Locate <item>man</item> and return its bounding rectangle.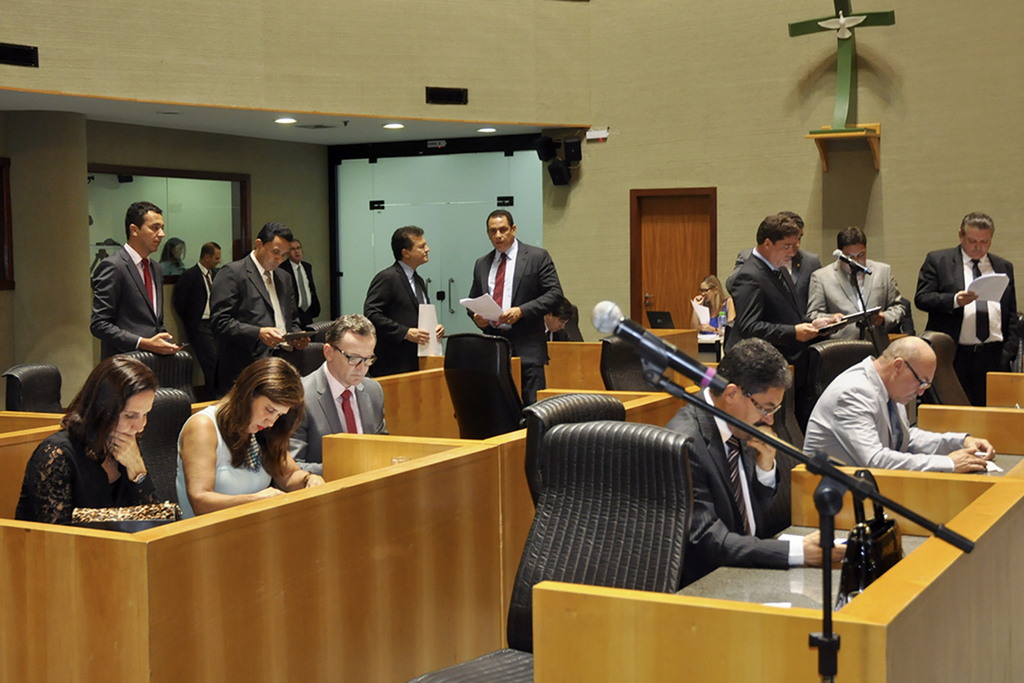
box(727, 202, 824, 305).
